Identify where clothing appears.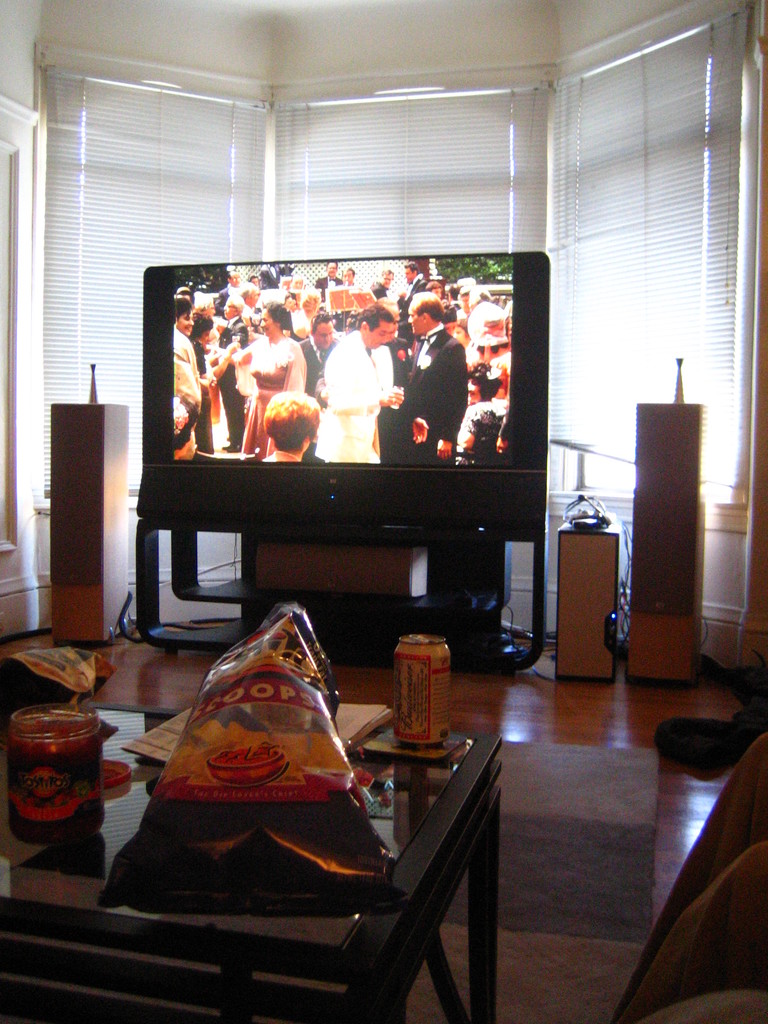
Appears at x1=388 y1=321 x2=468 y2=466.
